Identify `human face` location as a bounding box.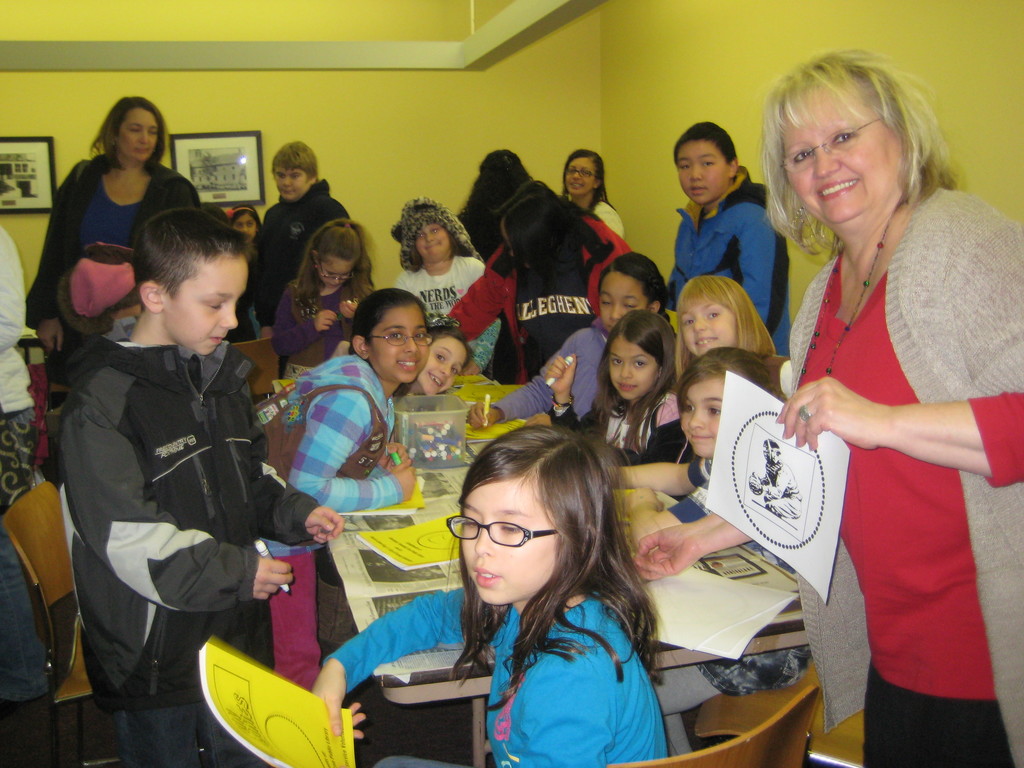
[159, 254, 242, 349].
